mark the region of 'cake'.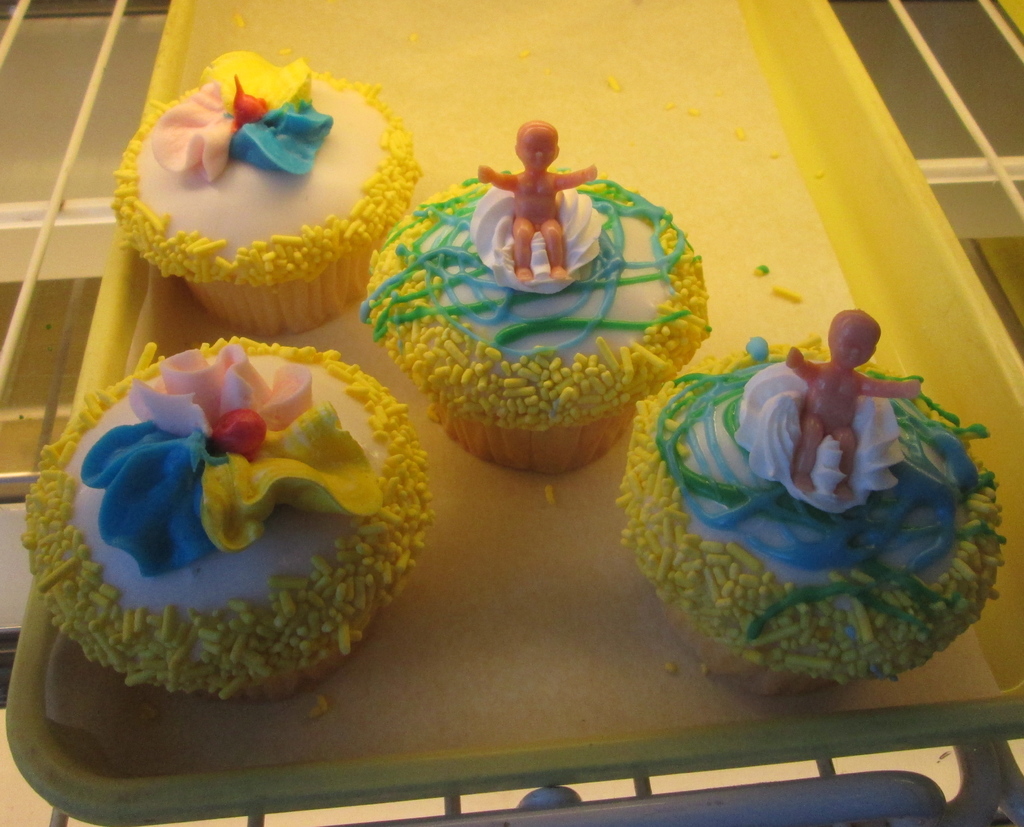
Region: box(111, 48, 426, 339).
